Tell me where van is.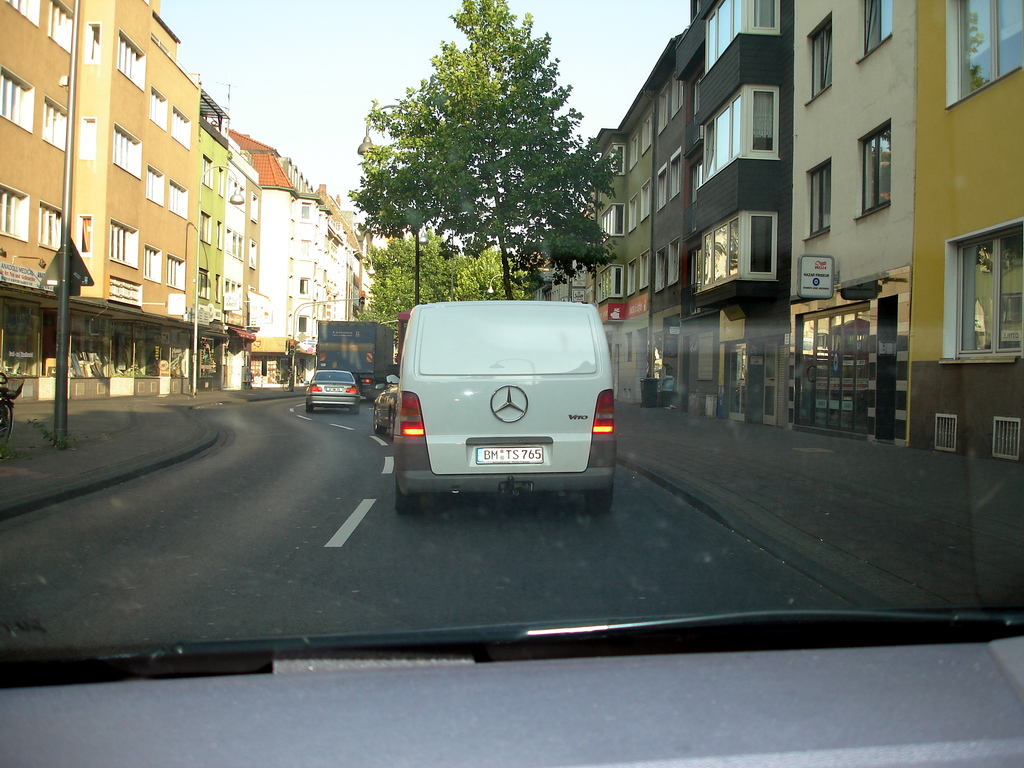
van is at 388:299:616:513.
